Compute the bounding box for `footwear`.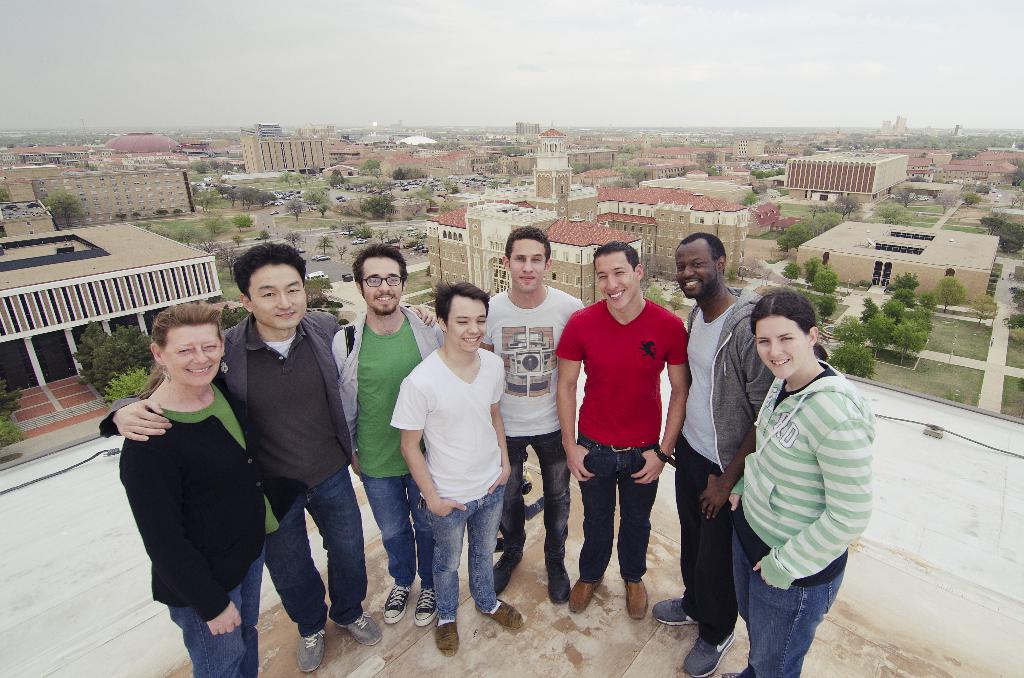
381/585/410/624.
